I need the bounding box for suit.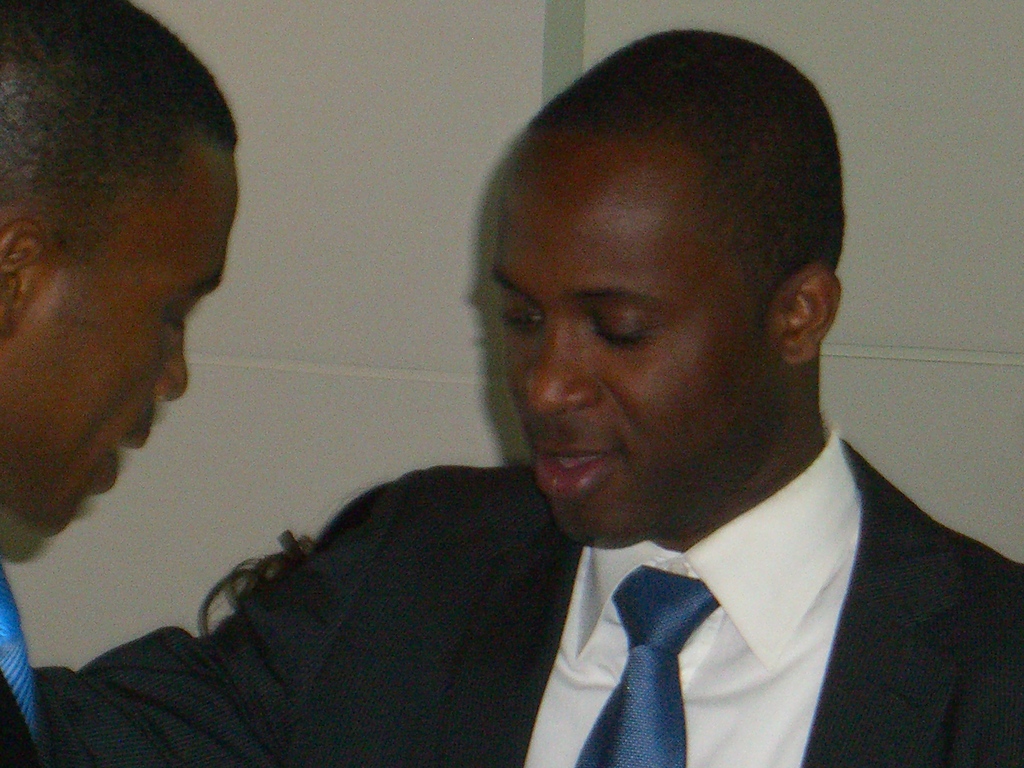
Here it is: bbox=(197, 400, 1023, 755).
